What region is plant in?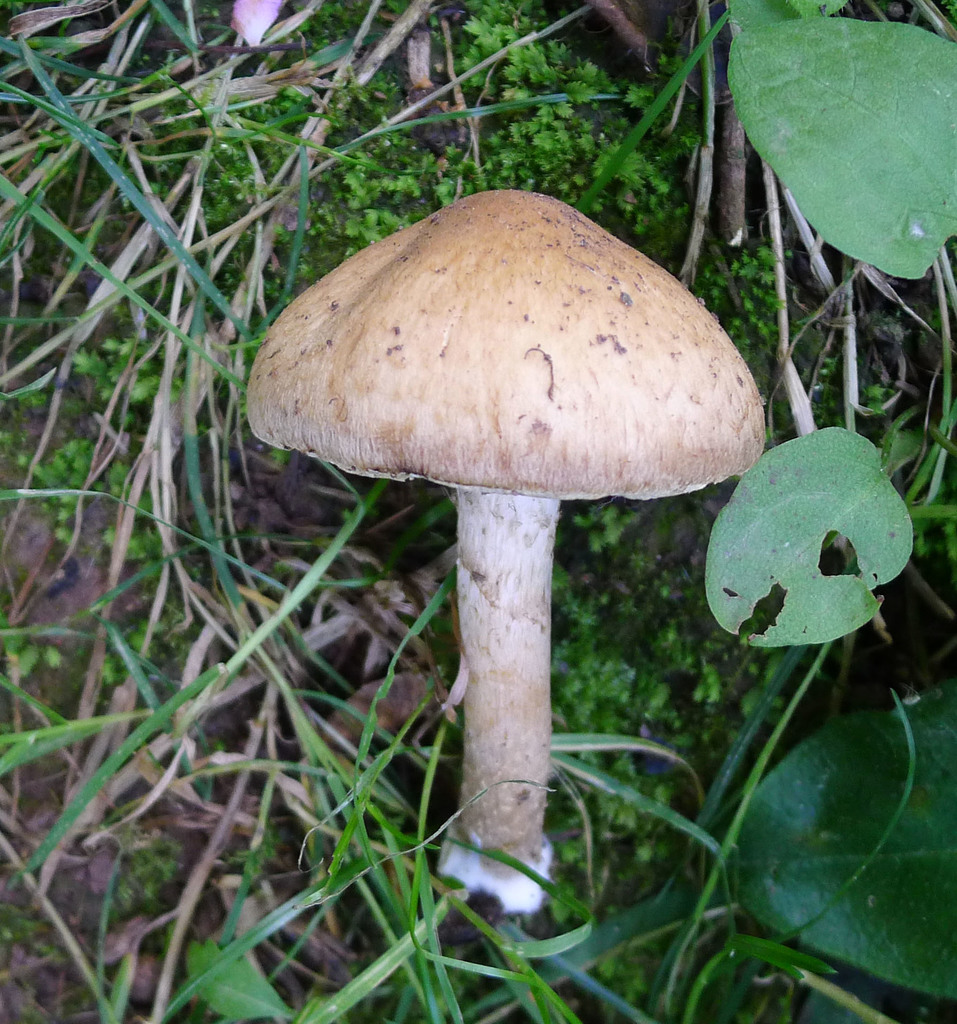
BBox(243, 183, 761, 908).
